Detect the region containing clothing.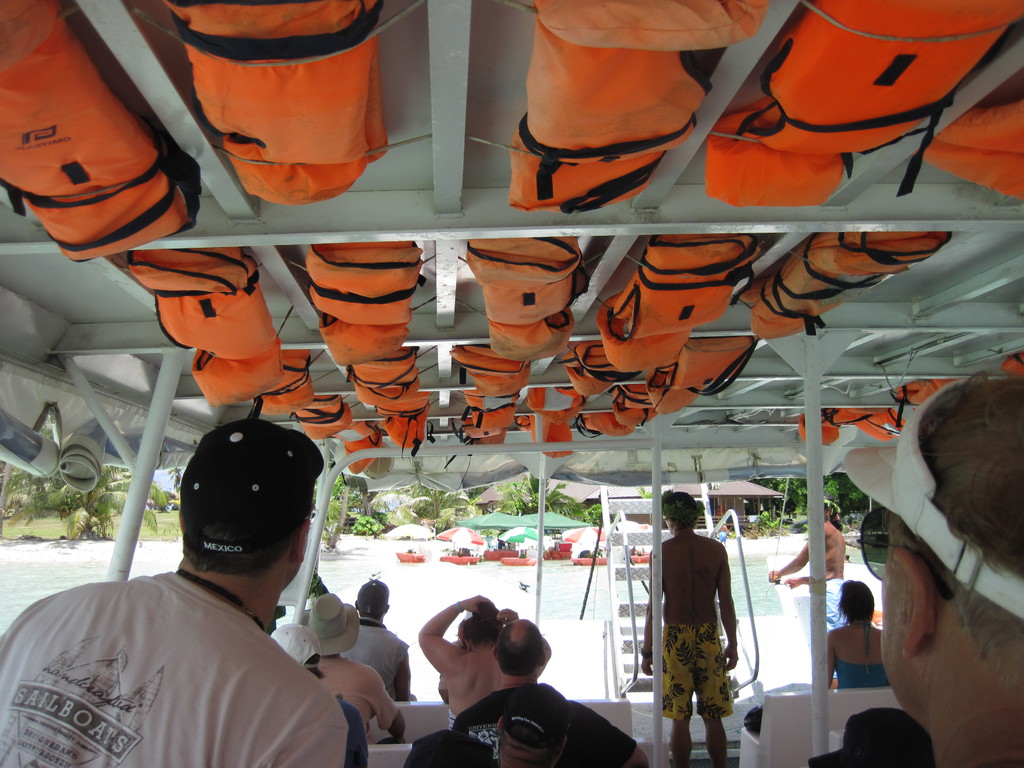
653 625 737 721.
